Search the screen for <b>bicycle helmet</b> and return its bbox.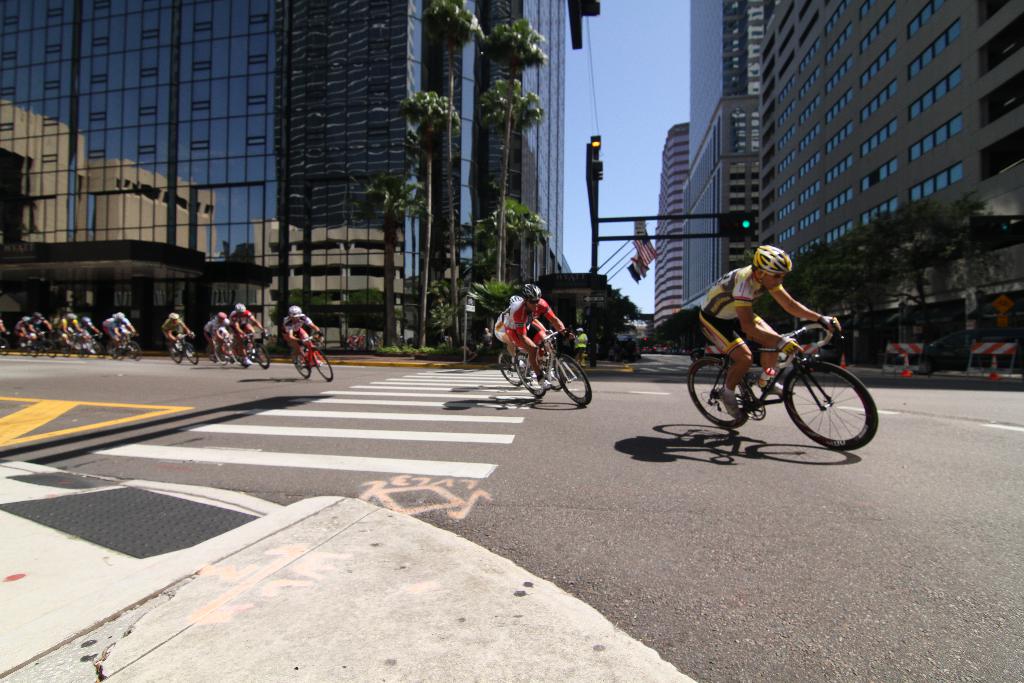
Found: <box>754,240,796,274</box>.
